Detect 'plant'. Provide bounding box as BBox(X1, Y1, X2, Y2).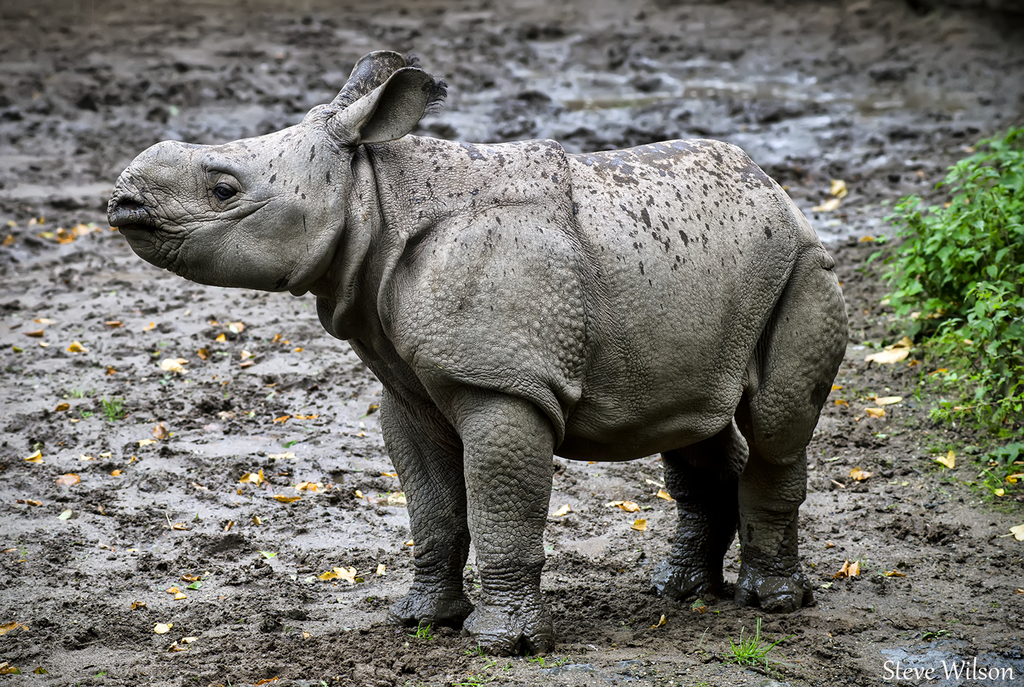
BBox(76, 408, 94, 418).
